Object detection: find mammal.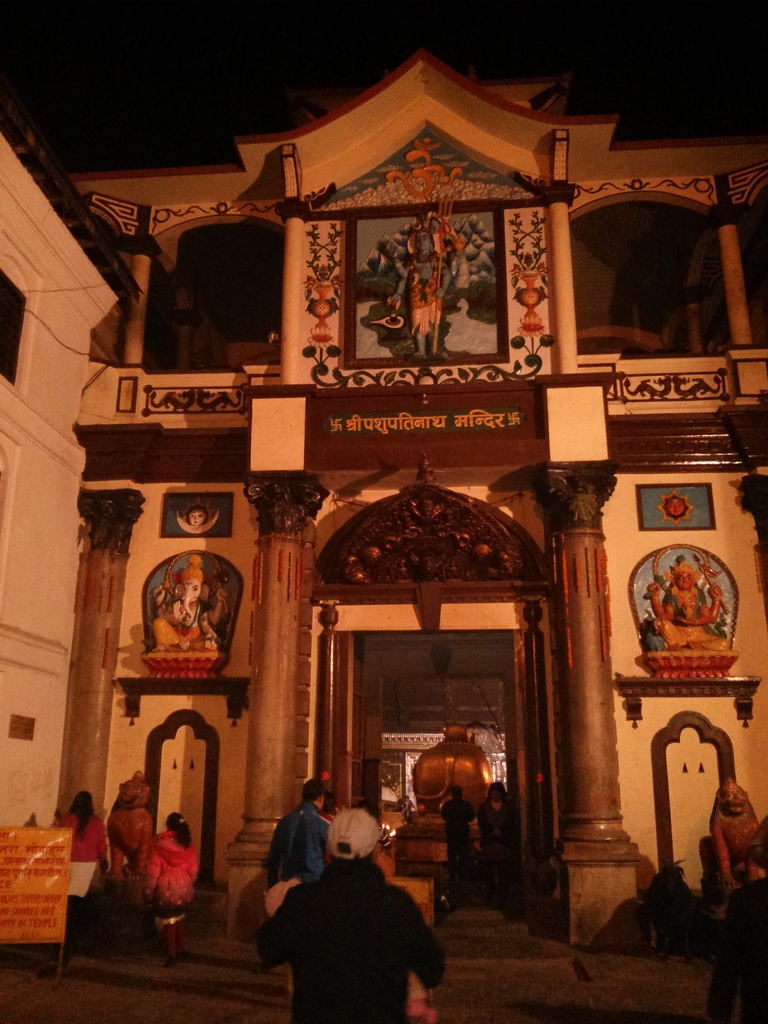
(704,813,767,1023).
